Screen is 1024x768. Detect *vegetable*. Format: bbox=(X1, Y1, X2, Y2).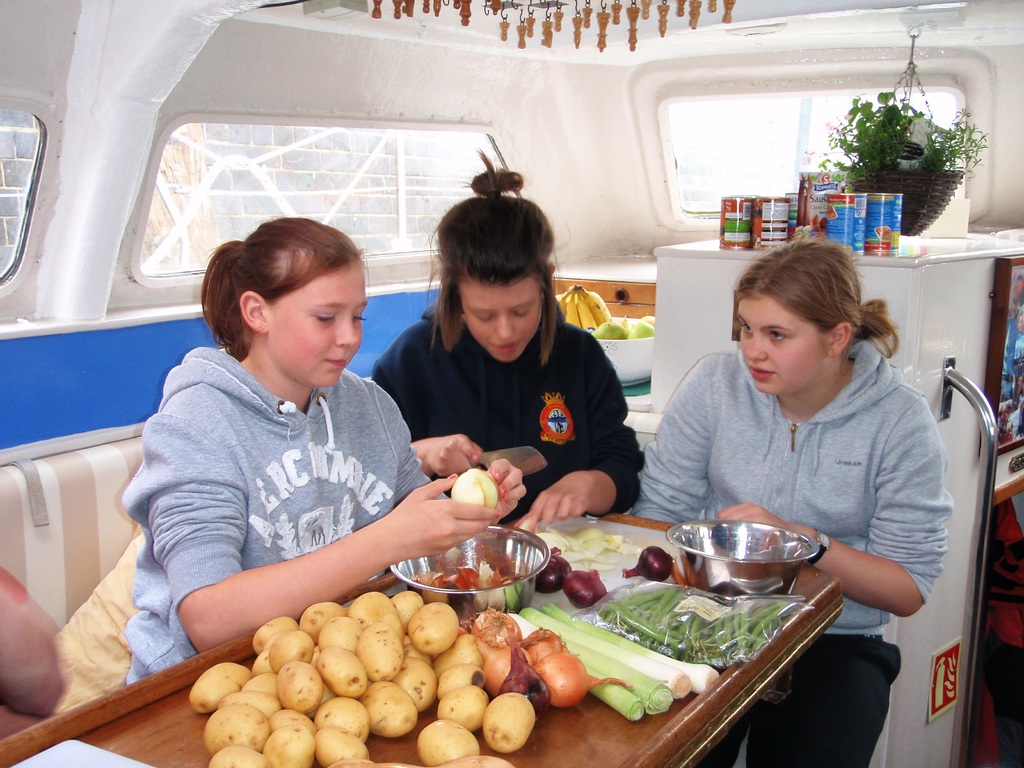
bbox=(535, 557, 572, 595).
